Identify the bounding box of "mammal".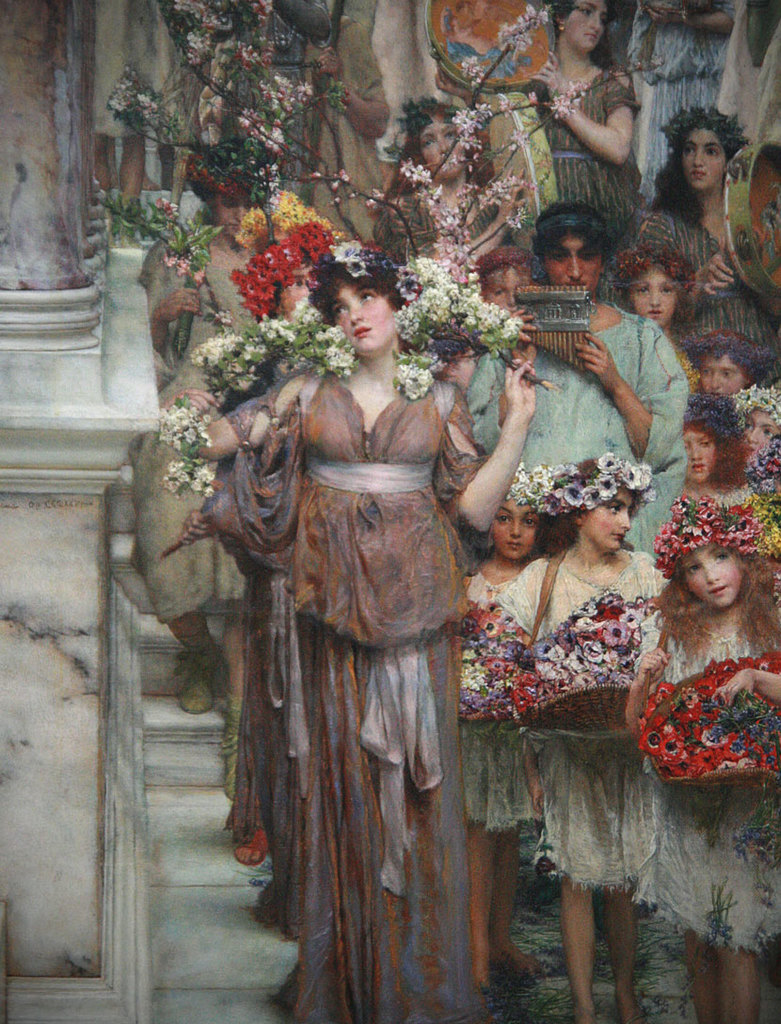
[left=625, top=484, right=780, bottom=1023].
